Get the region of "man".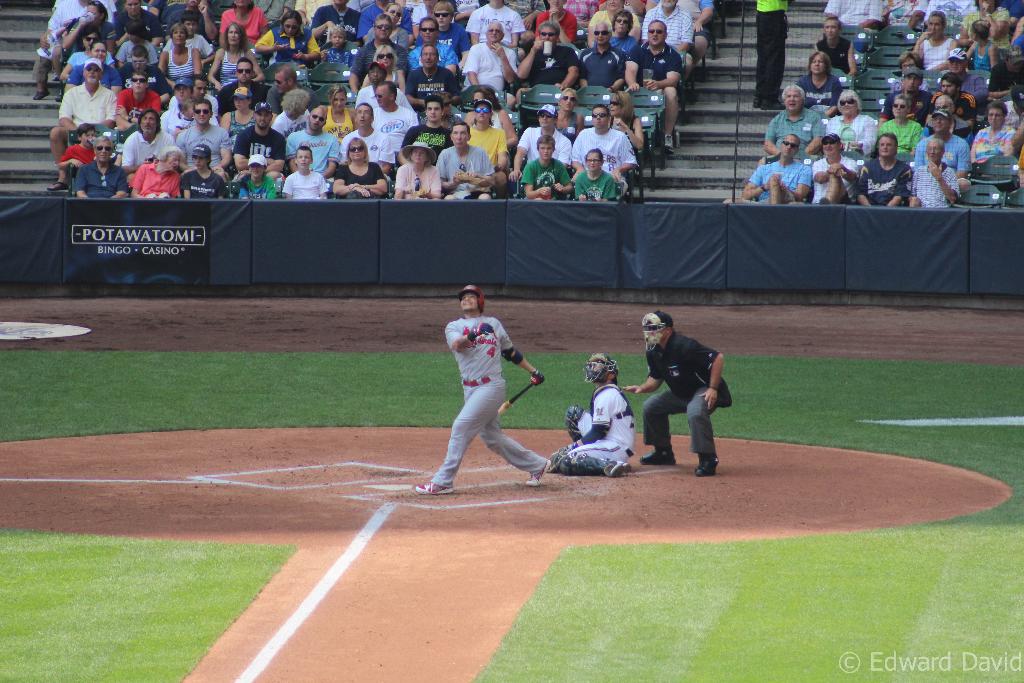
[x1=644, y1=317, x2=735, y2=482].
